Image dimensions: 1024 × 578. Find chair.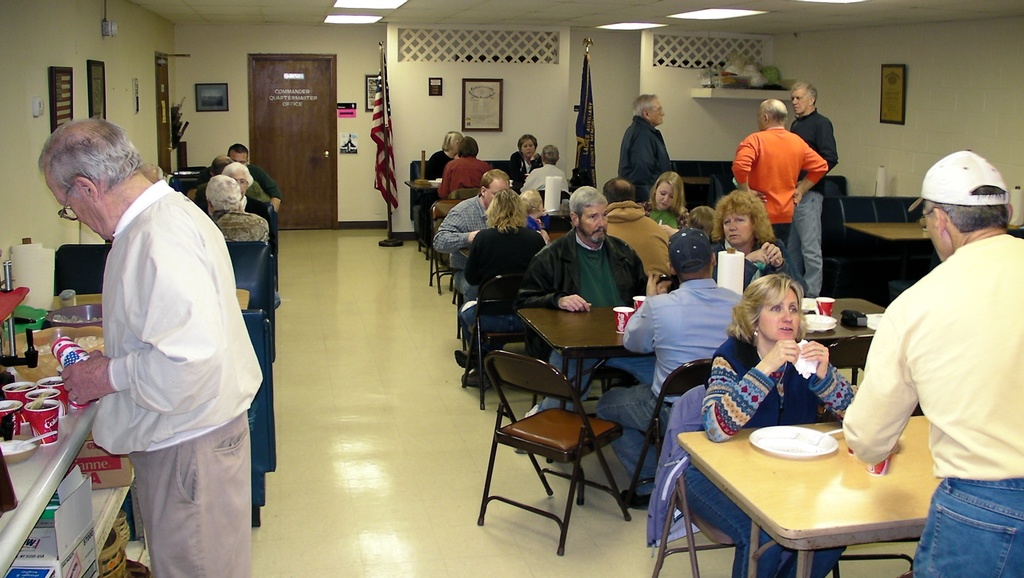
{"left": 624, "top": 357, "right": 720, "bottom": 524}.
